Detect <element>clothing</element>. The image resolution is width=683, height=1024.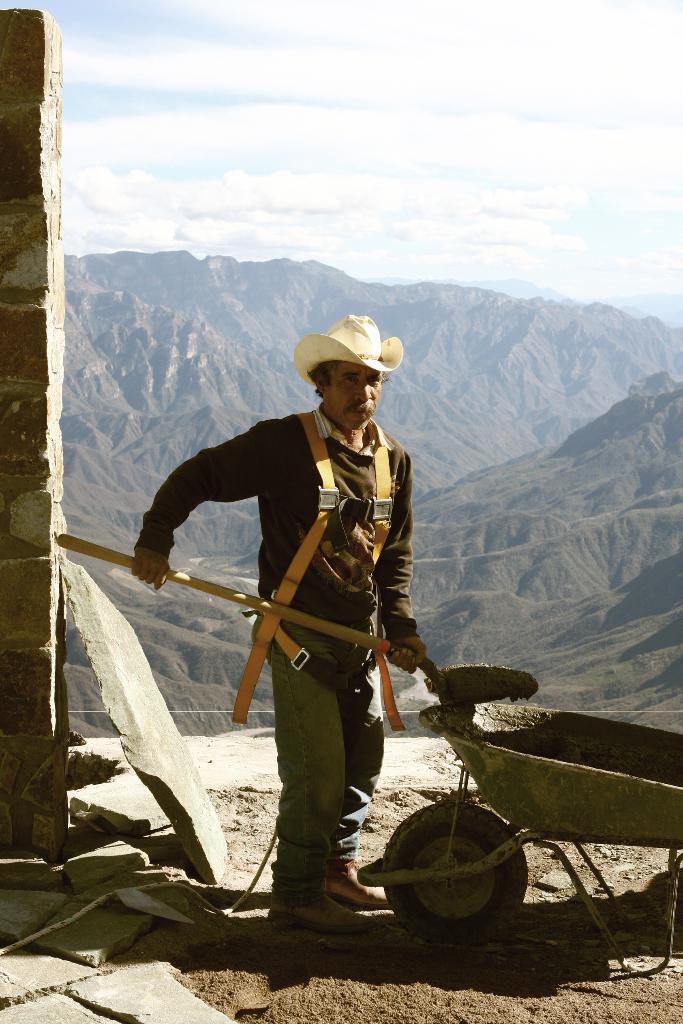
rect(184, 353, 422, 861).
